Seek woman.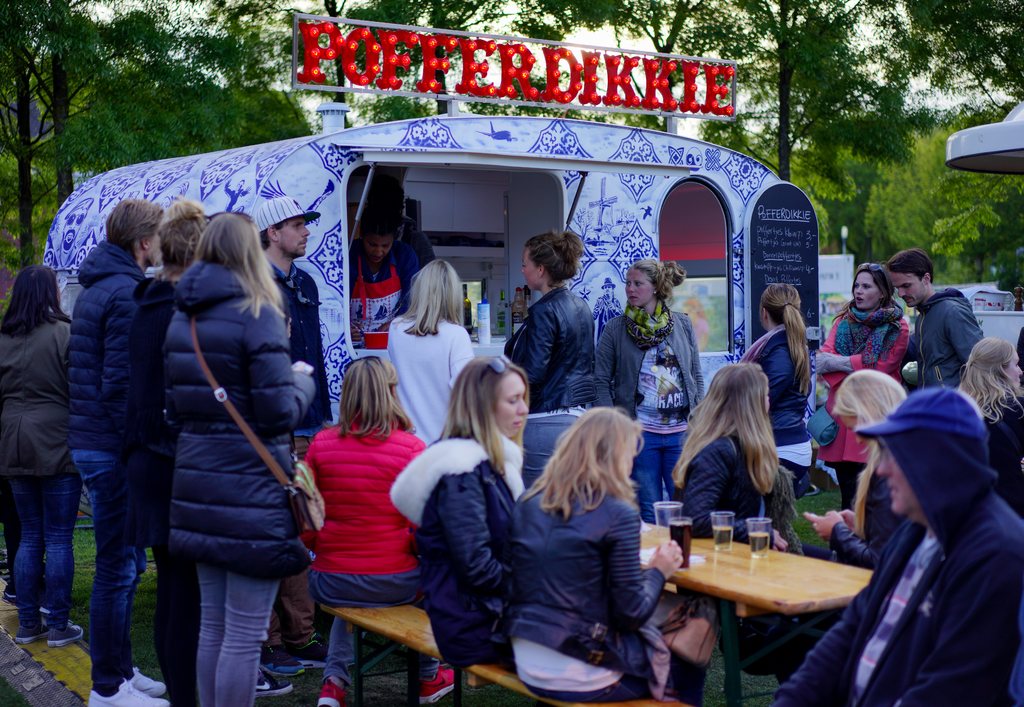
594/256/707/522.
